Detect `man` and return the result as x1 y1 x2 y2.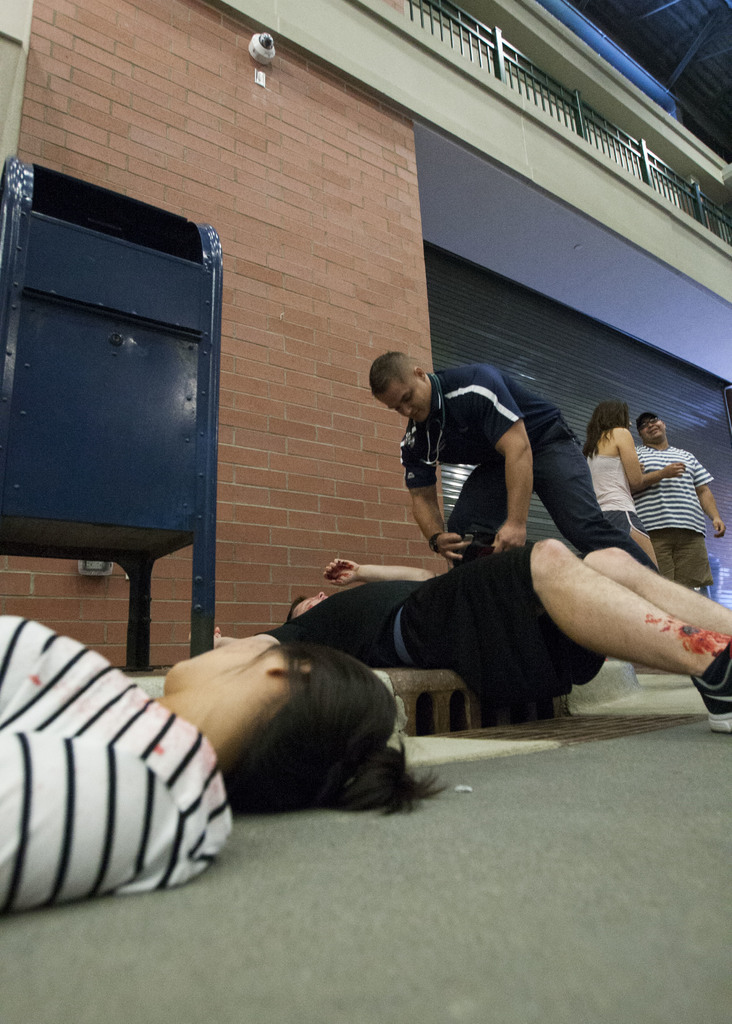
189 540 731 730.
